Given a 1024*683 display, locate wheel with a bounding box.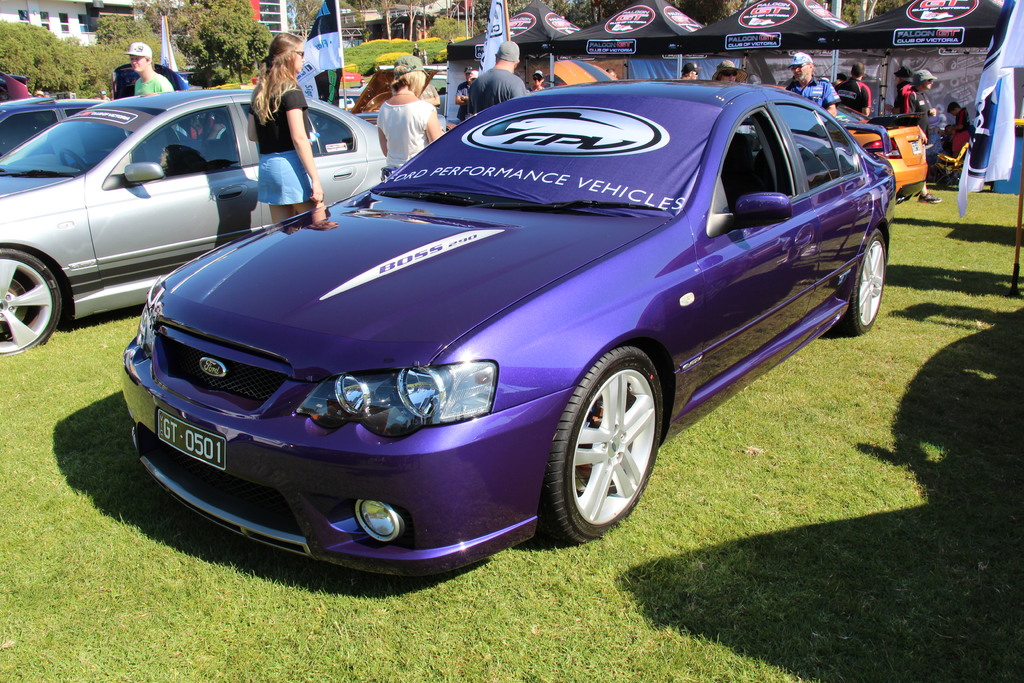
Located: Rect(0, 247, 61, 354).
